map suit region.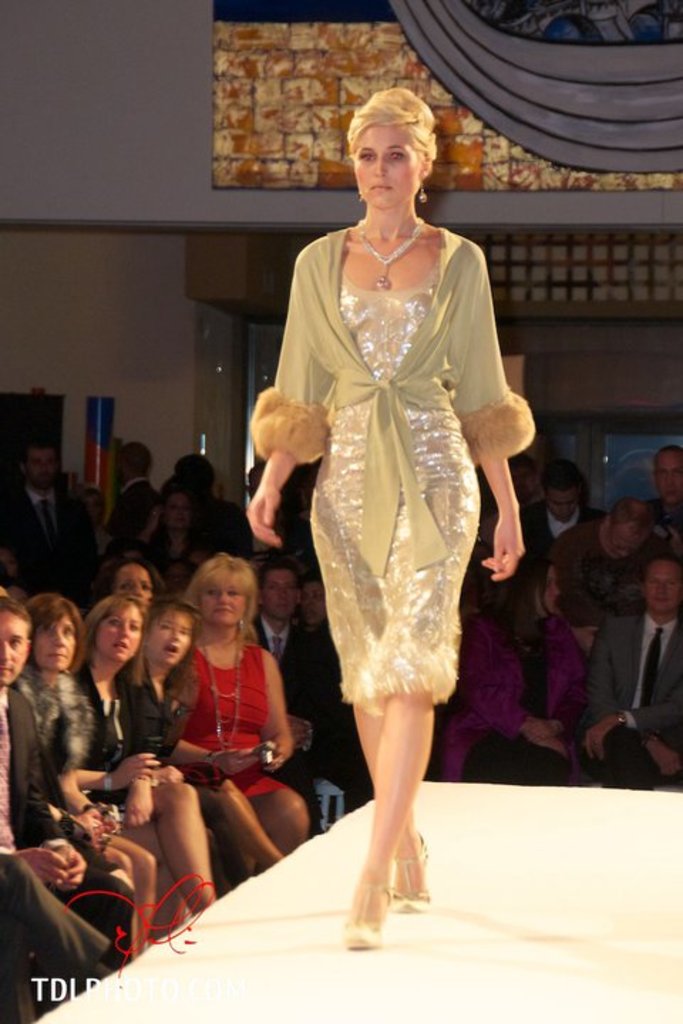
Mapped to box(252, 613, 316, 835).
